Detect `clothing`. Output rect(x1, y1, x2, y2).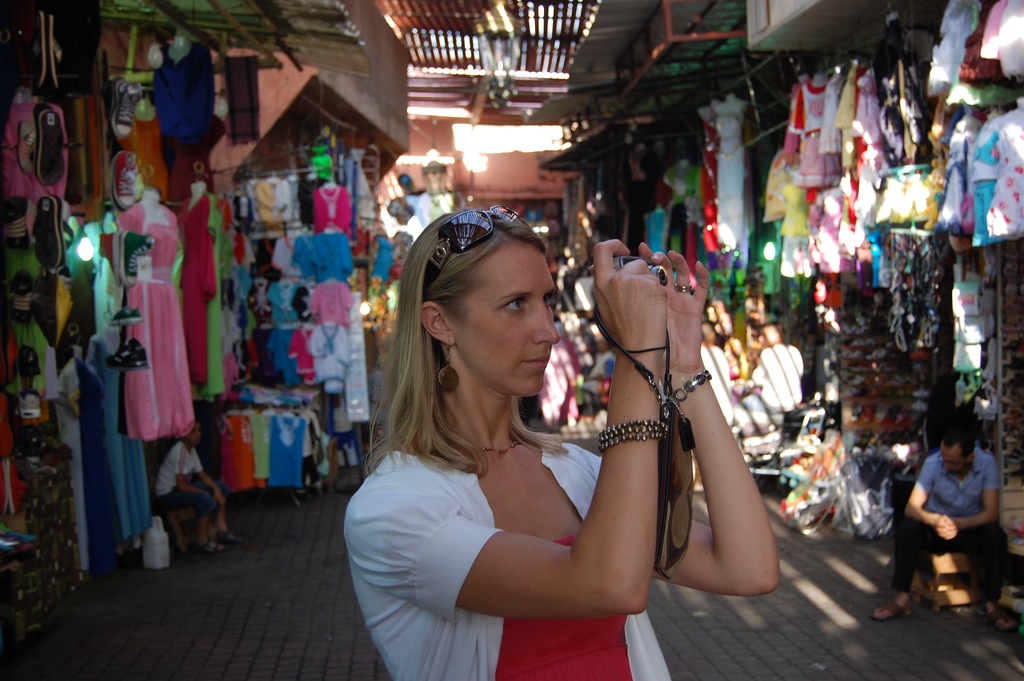
rect(902, 428, 1007, 619).
